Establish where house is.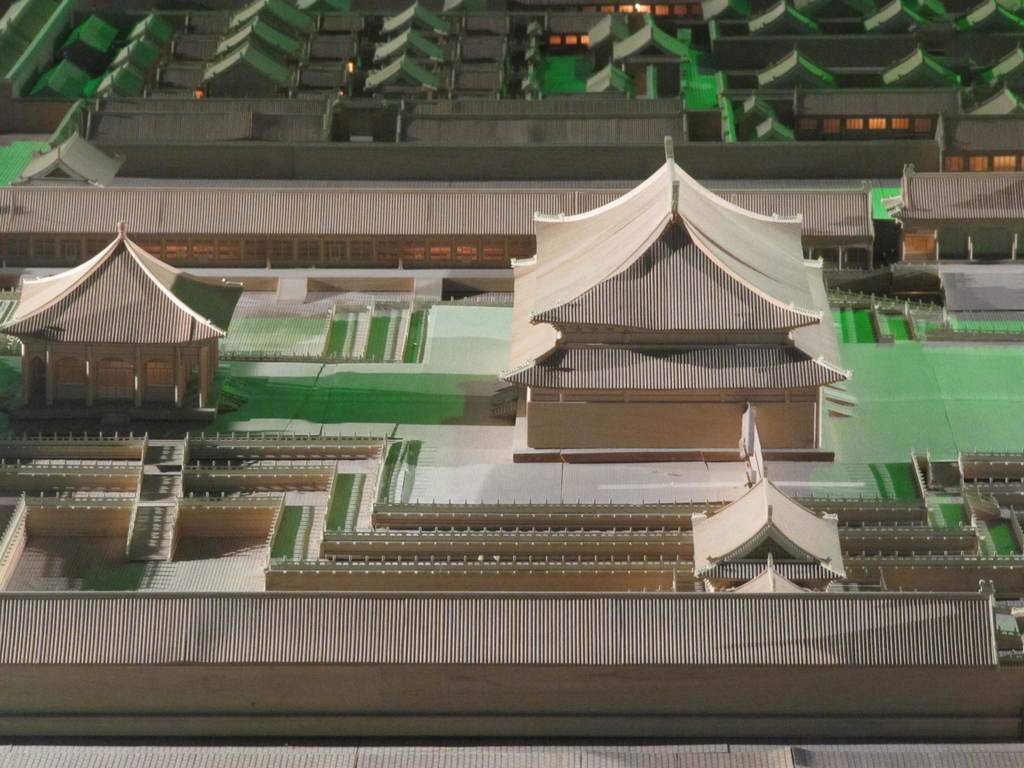
Established at rect(676, 60, 732, 138).
